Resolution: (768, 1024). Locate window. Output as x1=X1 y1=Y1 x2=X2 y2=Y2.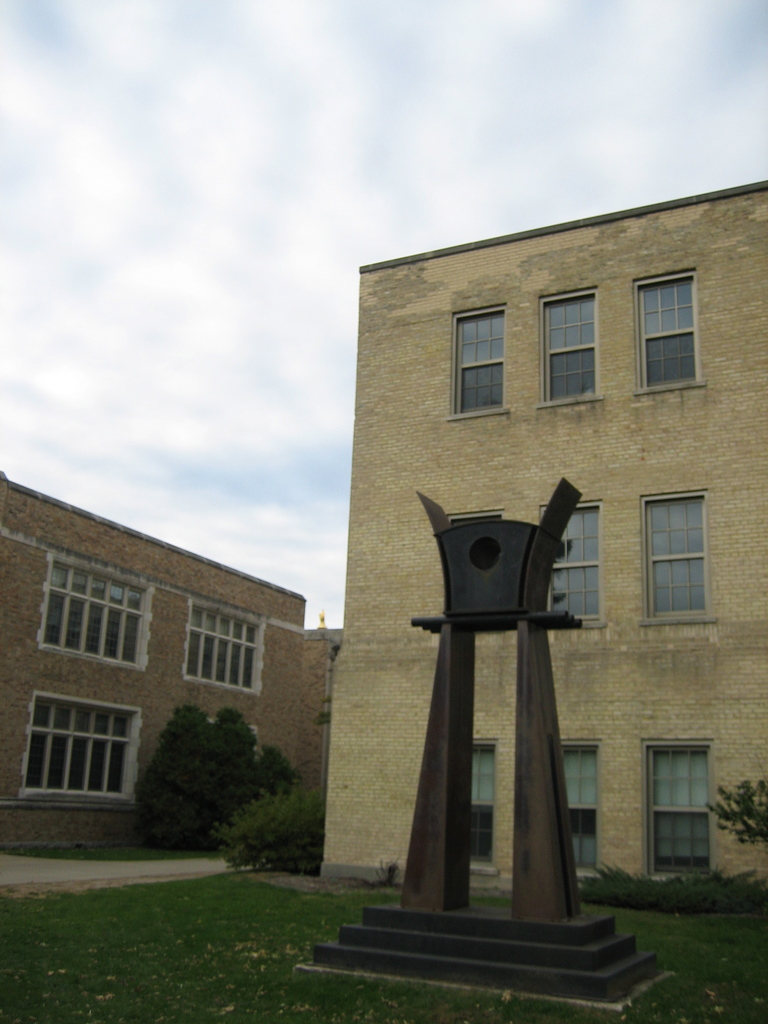
x1=539 y1=300 x2=604 y2=399.
